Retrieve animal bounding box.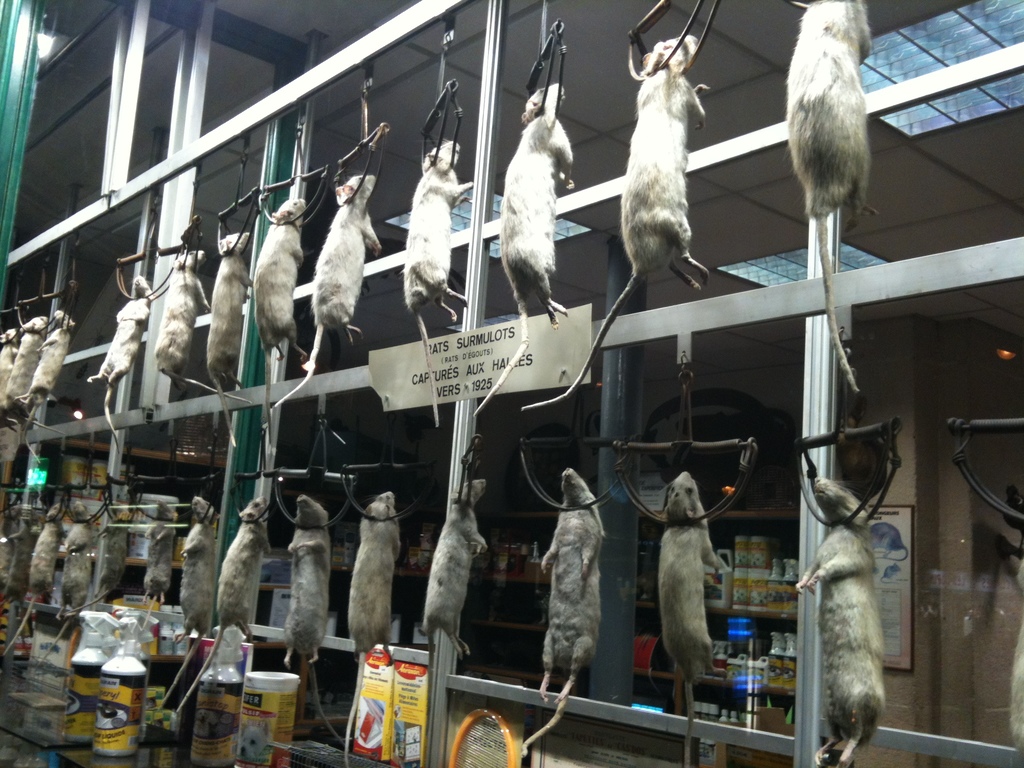
Bounding box: [524,464,603,759].
